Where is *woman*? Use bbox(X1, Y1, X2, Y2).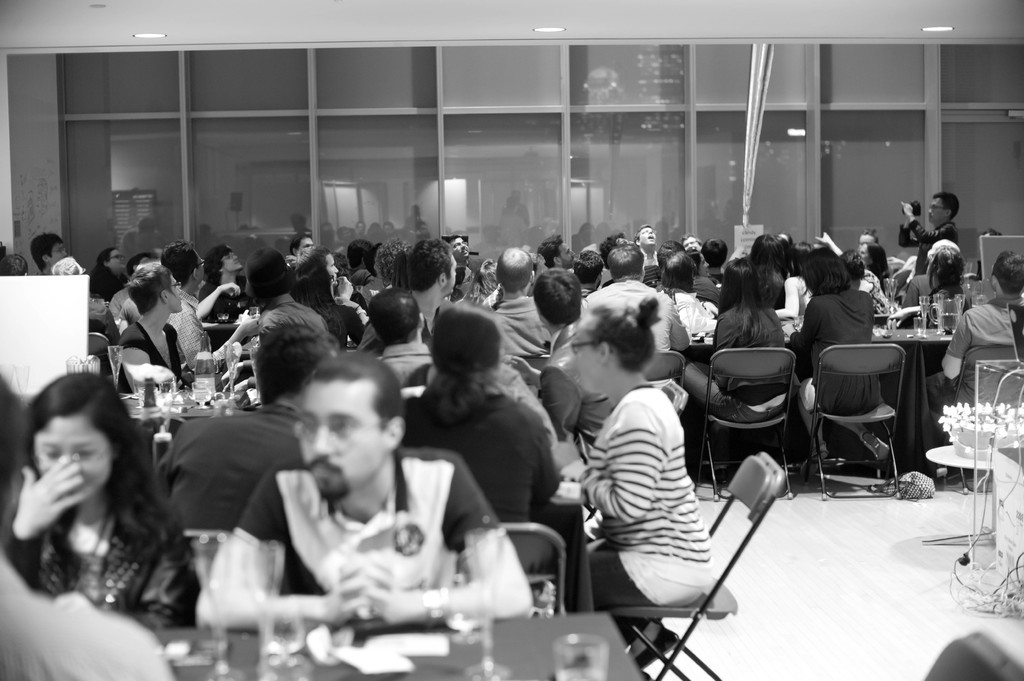
bbox(682, 259, 797, 424).
